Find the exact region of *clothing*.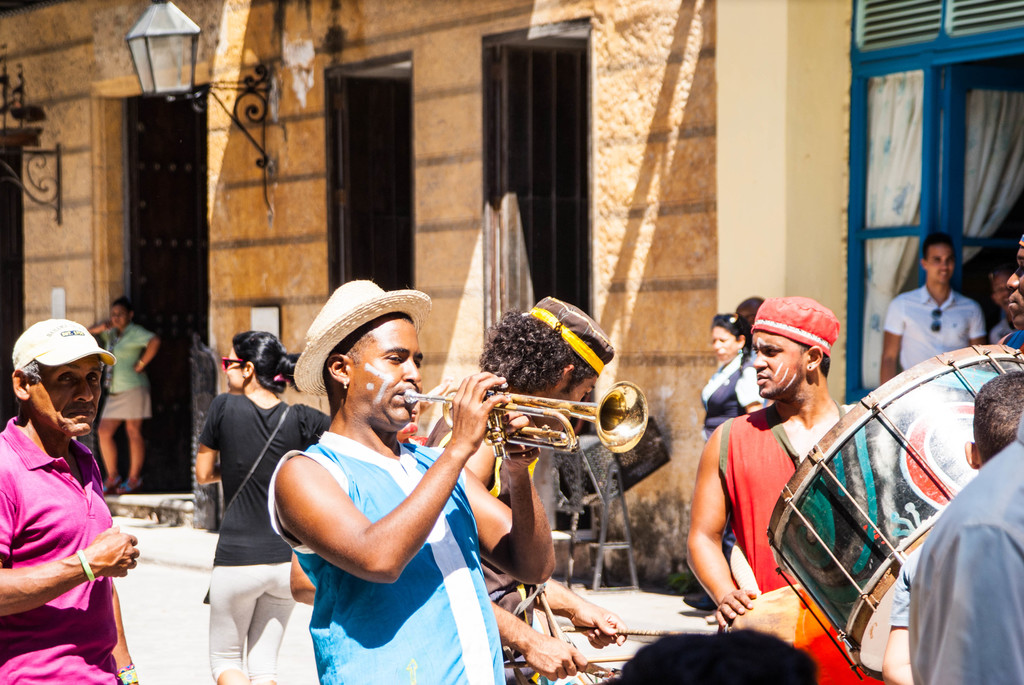
Exact region: BBox(195, 390, 361, 684).
